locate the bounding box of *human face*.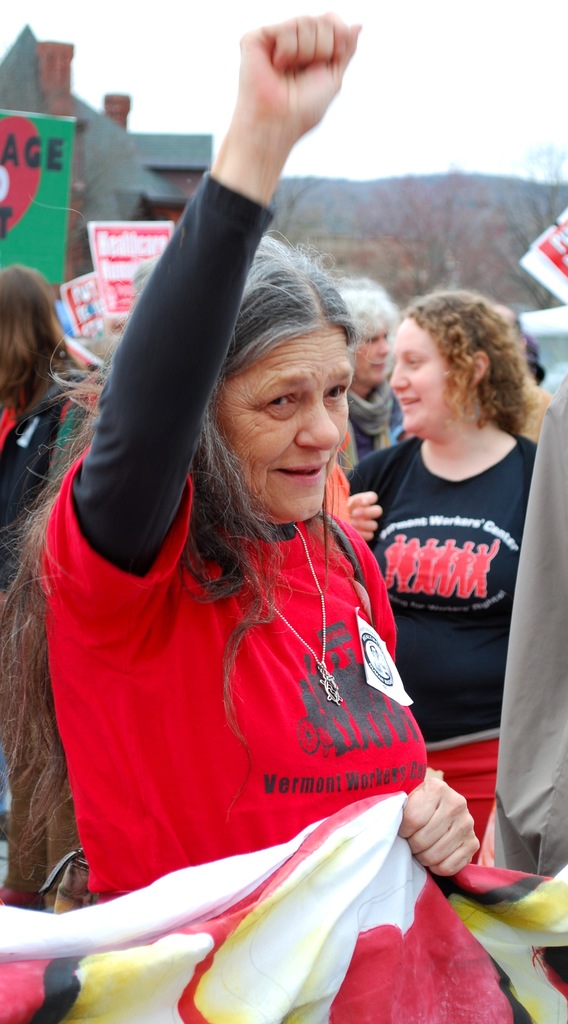
Bounding box: 207/328/360/531.
